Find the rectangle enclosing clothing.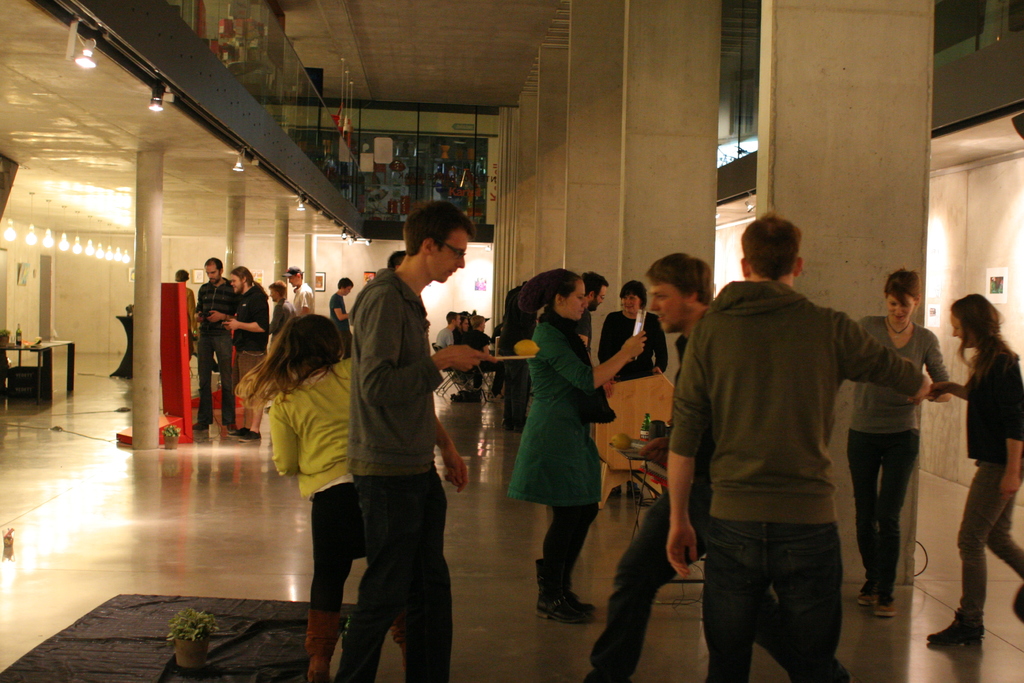
{"left": 224, "top": 284, "right": 268, "bottom": 375}.
